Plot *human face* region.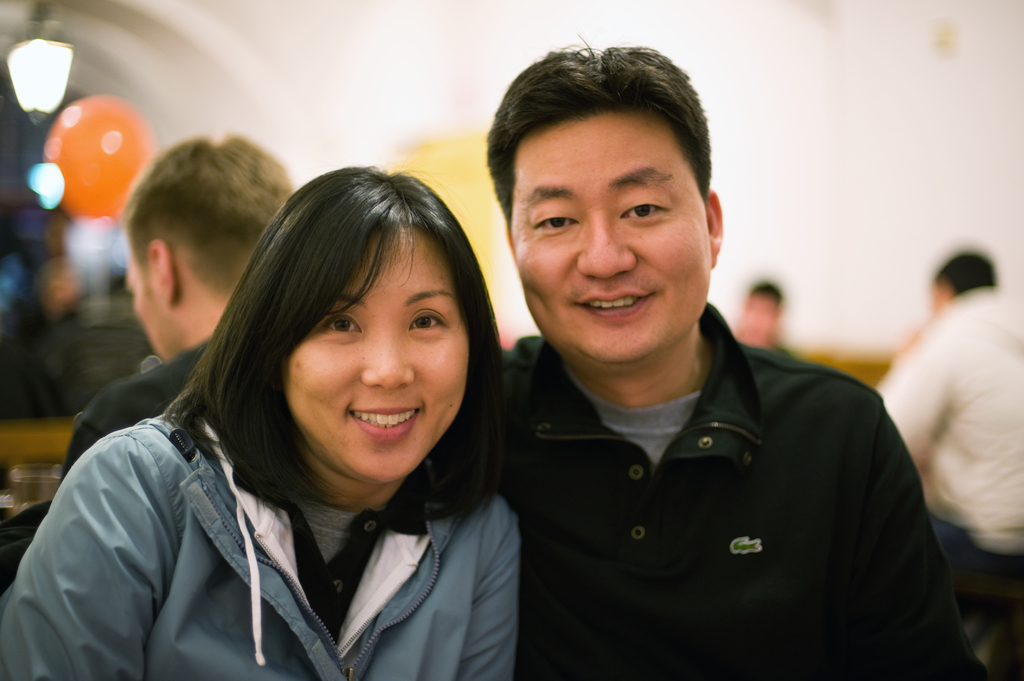
Plotted at <region>514, 104, 708, 358</region>.
